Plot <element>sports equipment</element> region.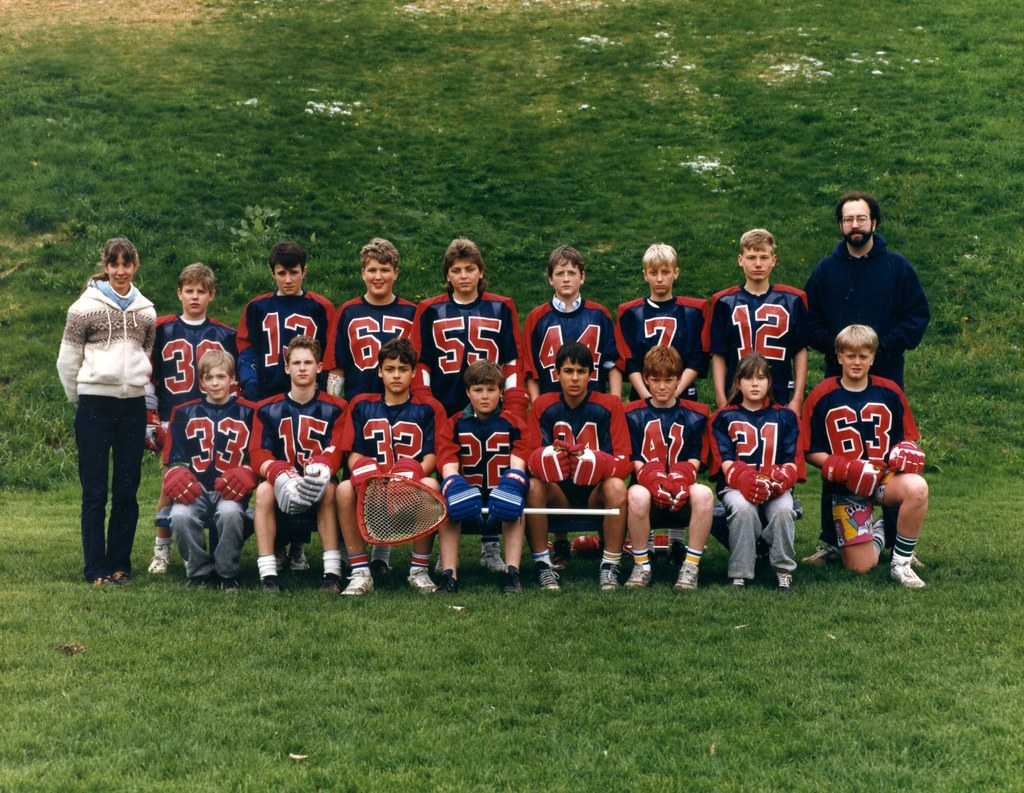
Plotted at 484/468/531/521.
